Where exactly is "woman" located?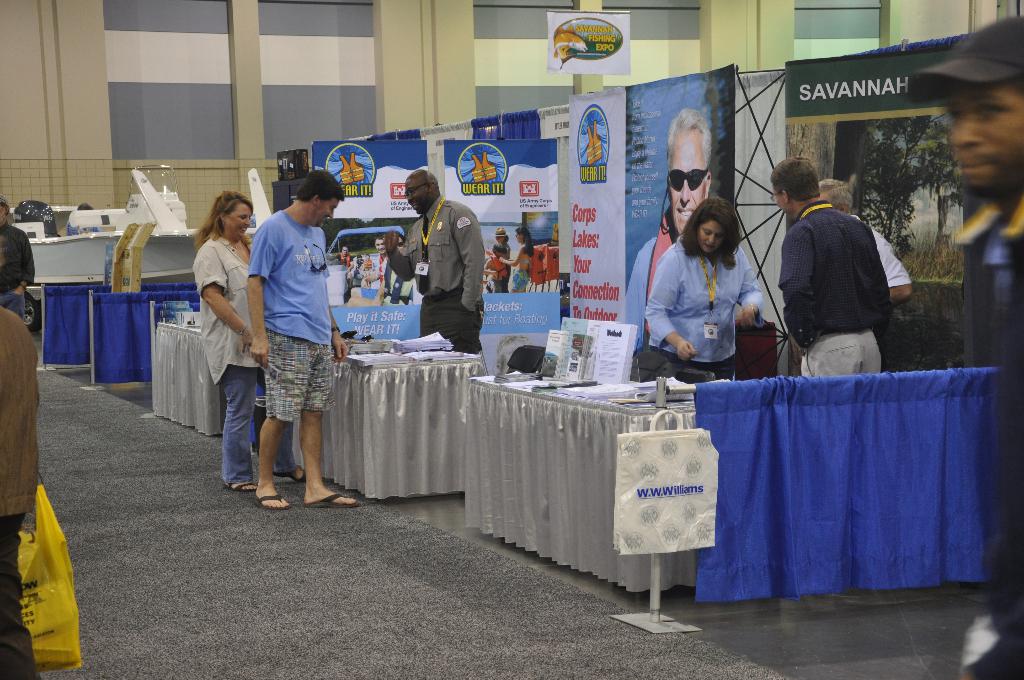
Its bounding box is left=179, top=198, right=260, bottom=499.
